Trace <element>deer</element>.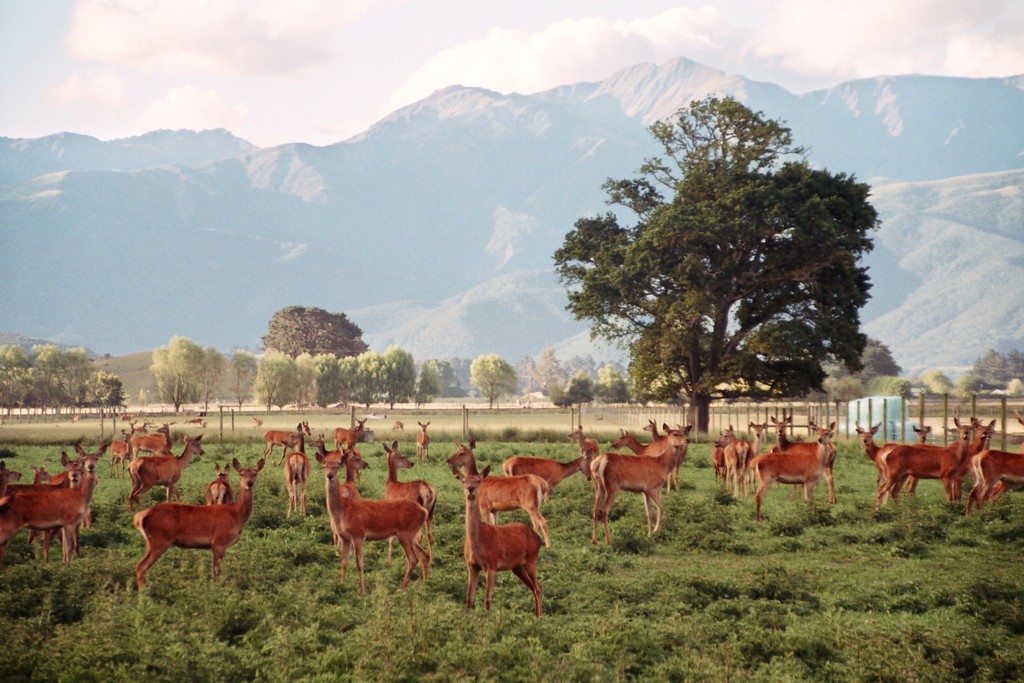
Traced to Rect(906, 427, 931, 493).
